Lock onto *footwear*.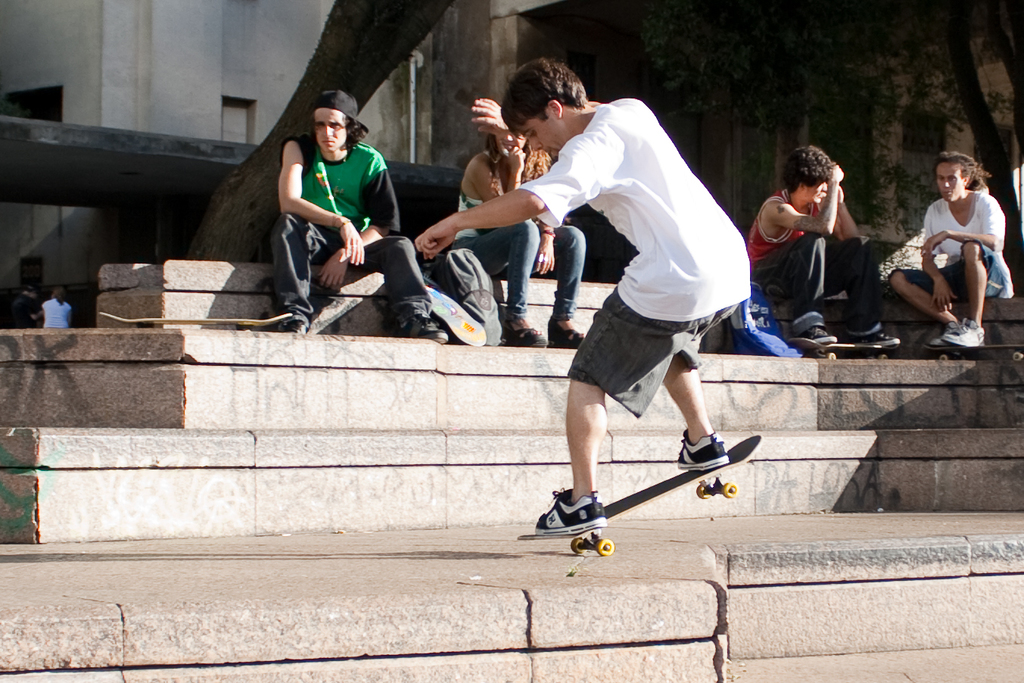
Locked: 845, 324, 904, 351.
